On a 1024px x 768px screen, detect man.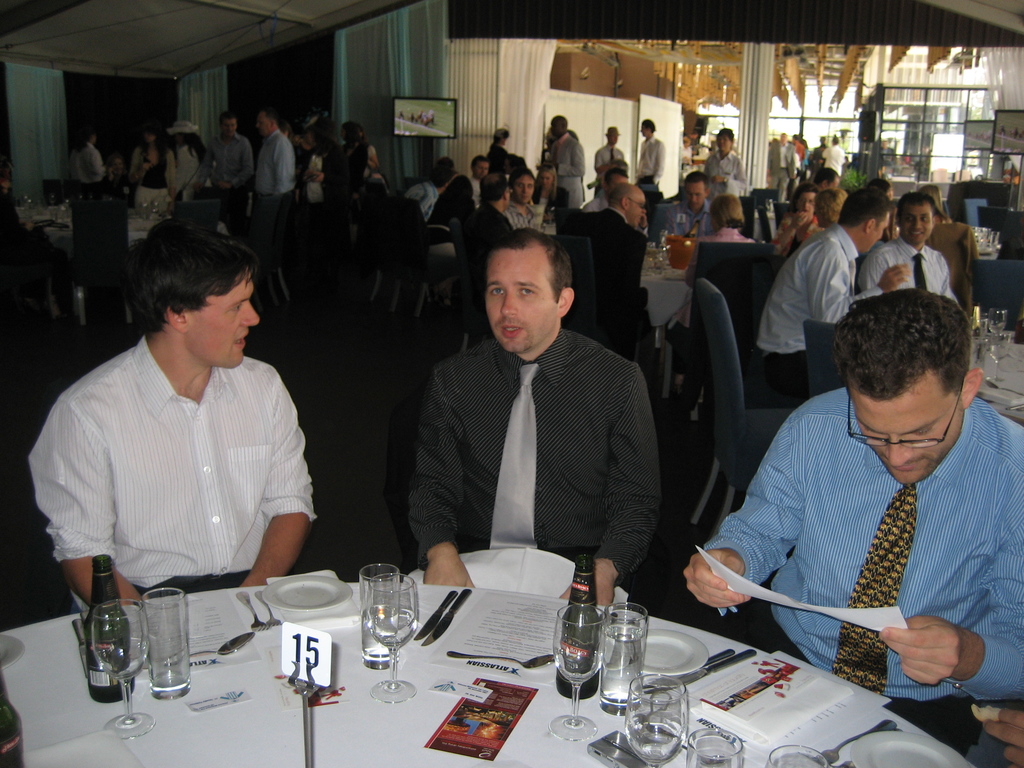
(817, 141, 842, 190).
